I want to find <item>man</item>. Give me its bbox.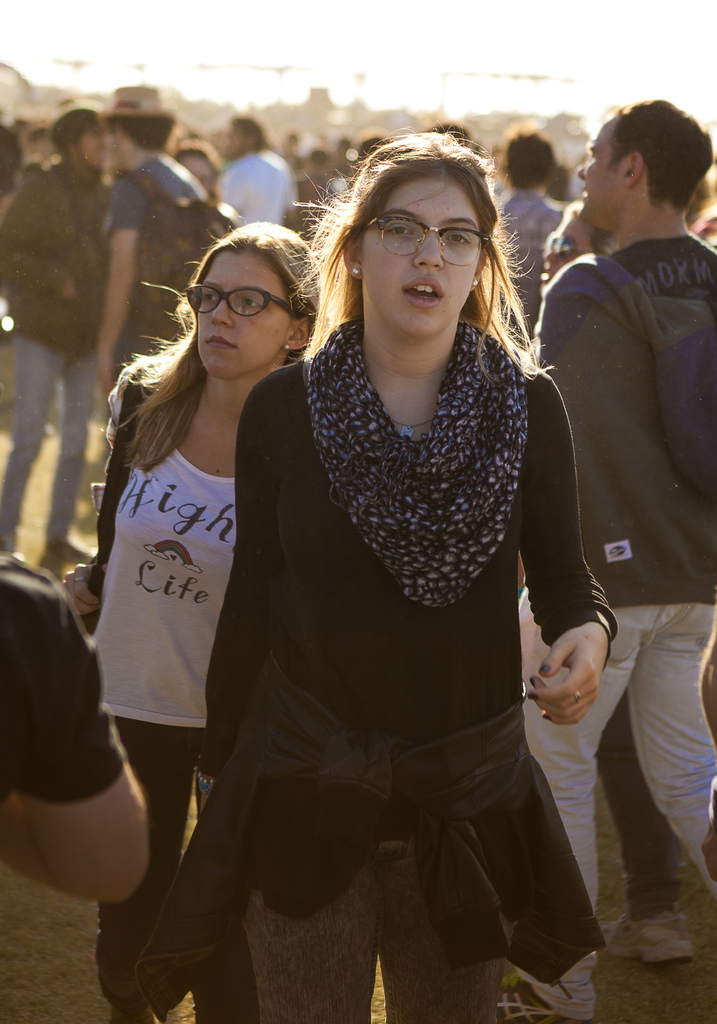
[513, 102, 709, 906].
